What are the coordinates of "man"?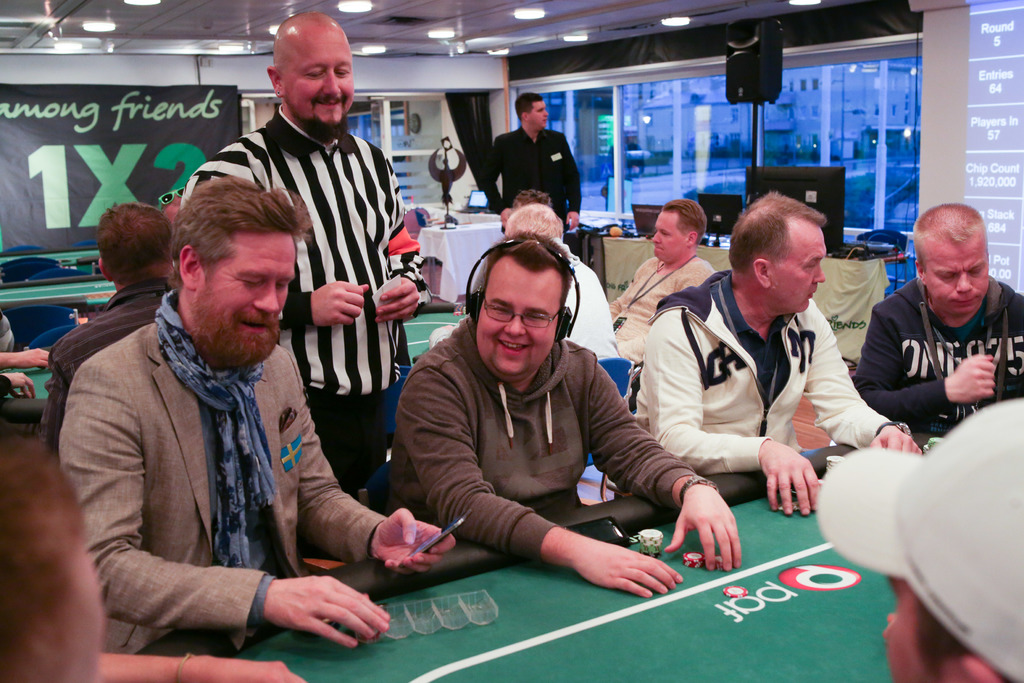
x1=44, y1=199, x2=182, y2=465.
